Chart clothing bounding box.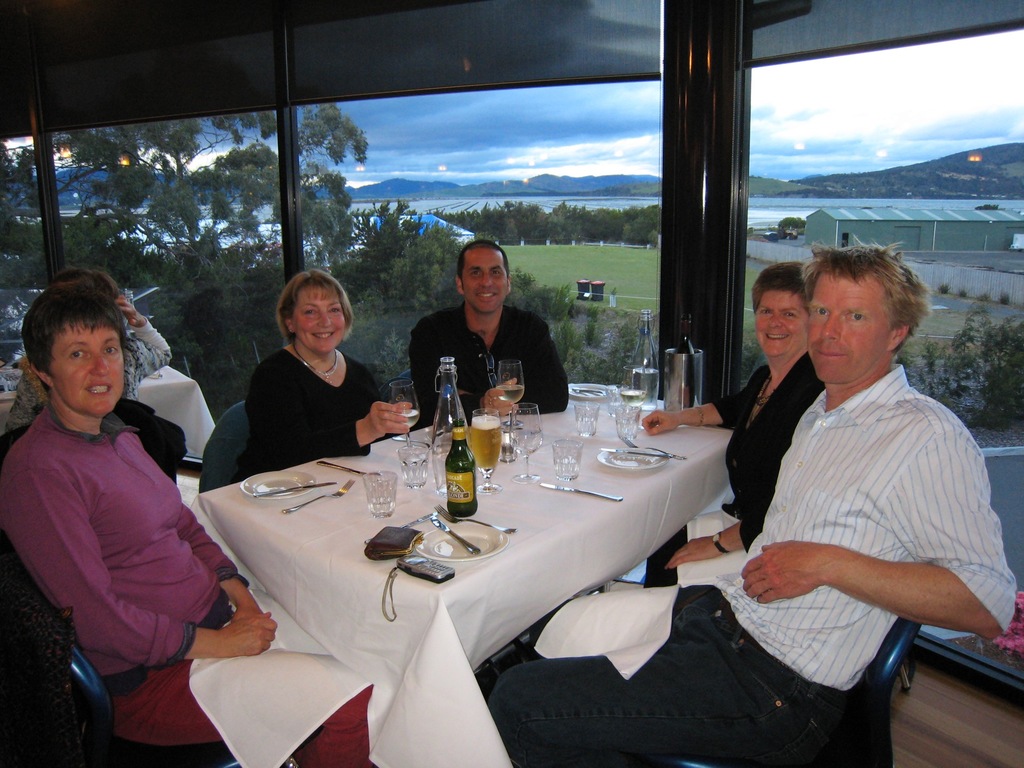
Charted: (left=644, top=352, right=829, bottom=586).
